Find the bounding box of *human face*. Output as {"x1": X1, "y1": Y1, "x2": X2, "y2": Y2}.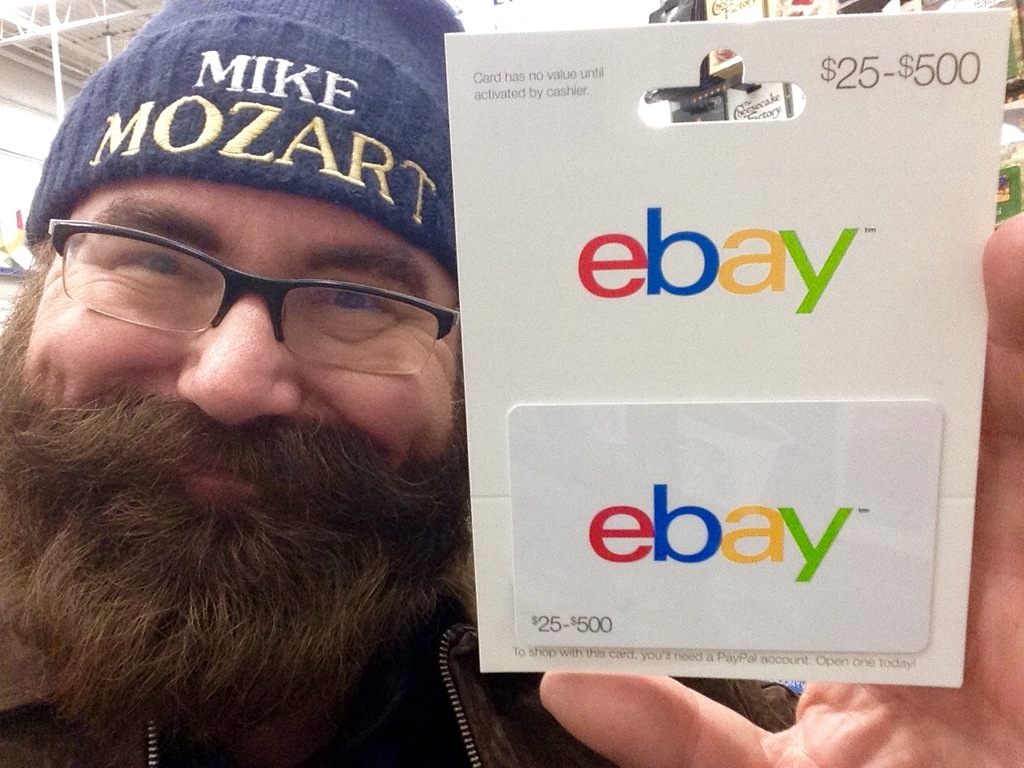
{"x1": 14, "y1": 174, "x2": 461, "y2": 506}.
